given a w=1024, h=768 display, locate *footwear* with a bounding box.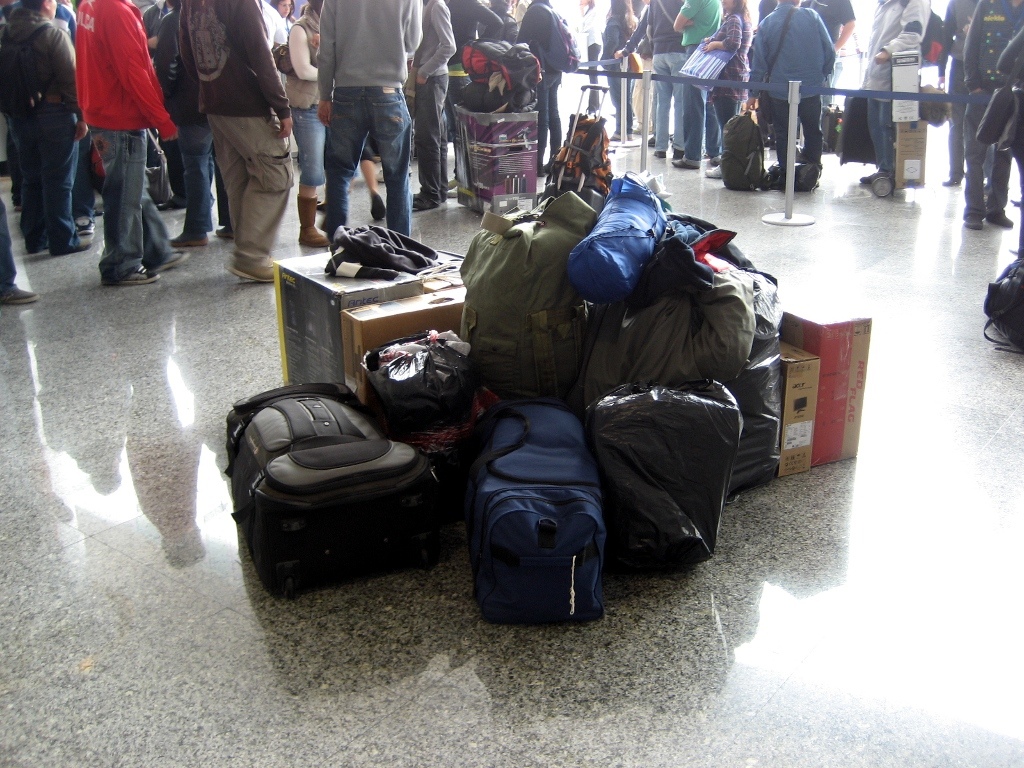
Located: 416, 192, 448, 211.
